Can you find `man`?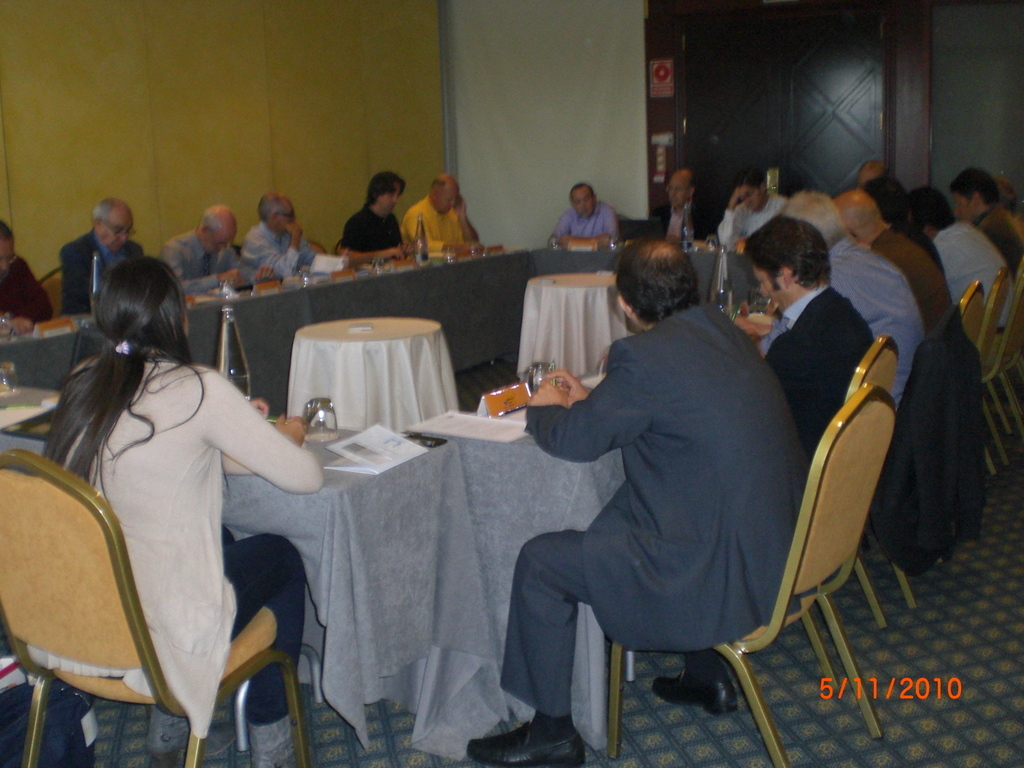
Yes, bounding box: box(720, 165, 790, 242).
